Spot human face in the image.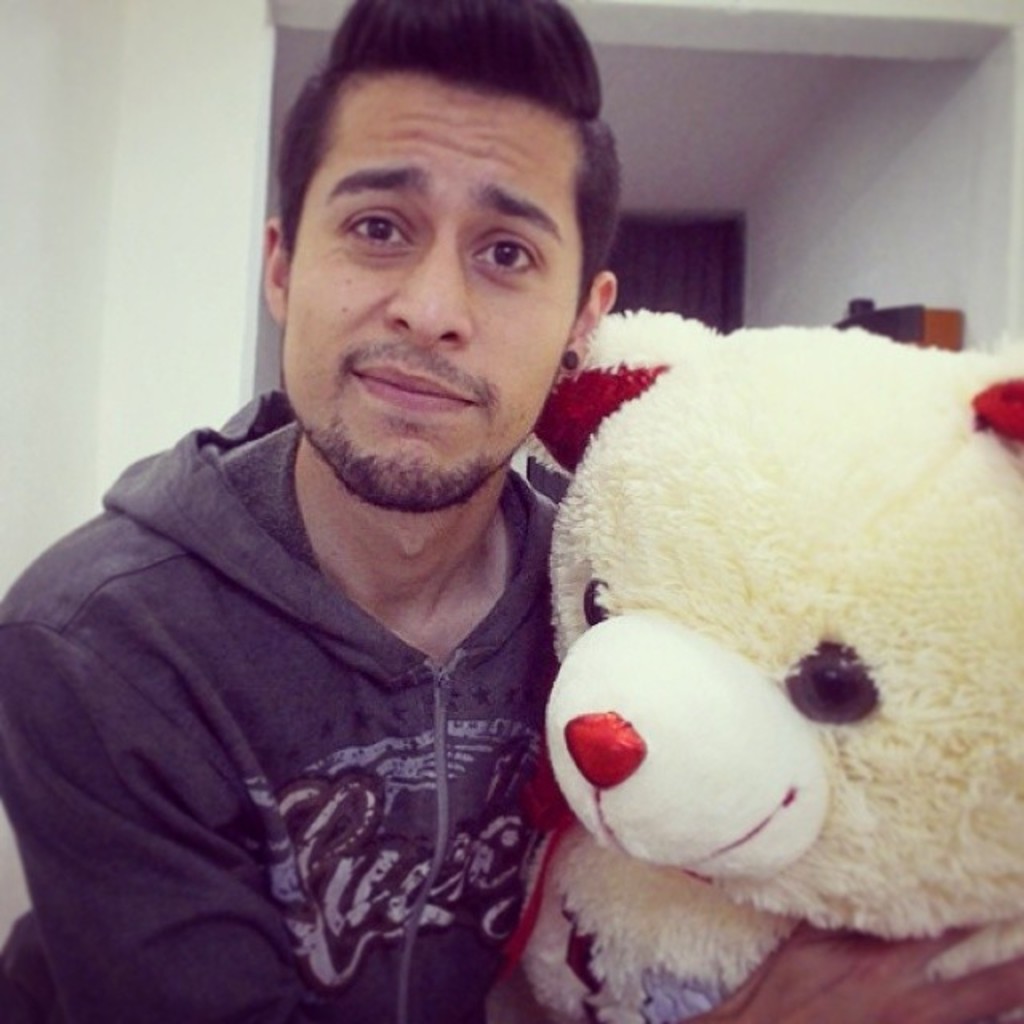
human face found at box=[285, 78, 578, 502].
